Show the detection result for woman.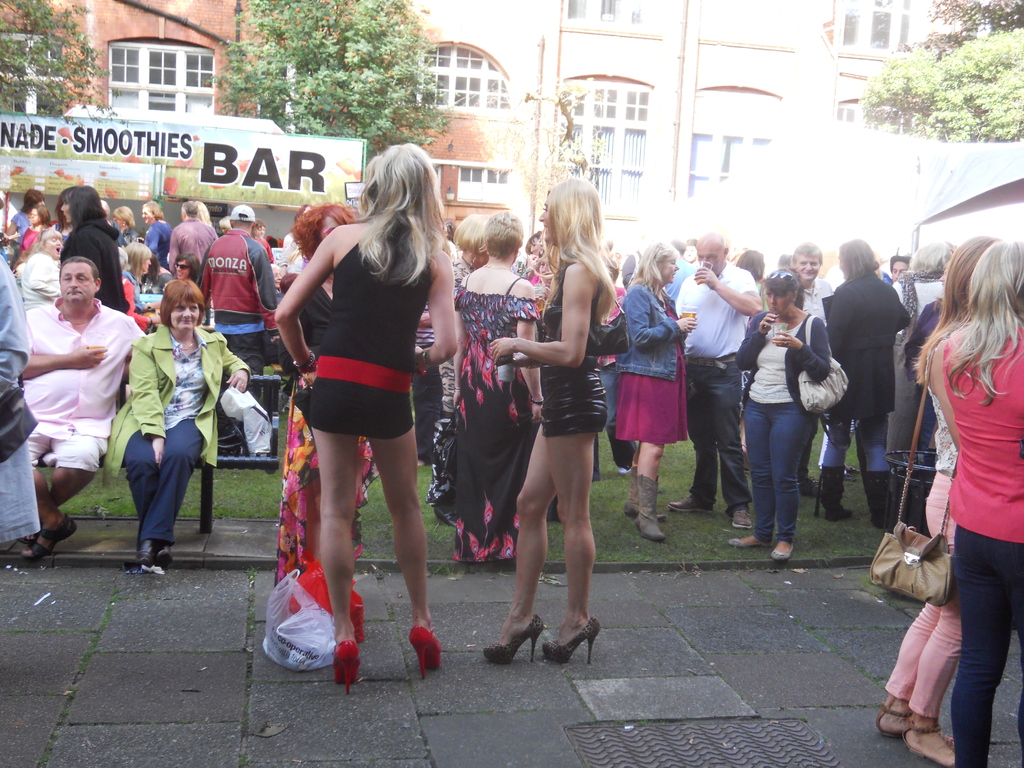
box(485, 170, 633, 685).
